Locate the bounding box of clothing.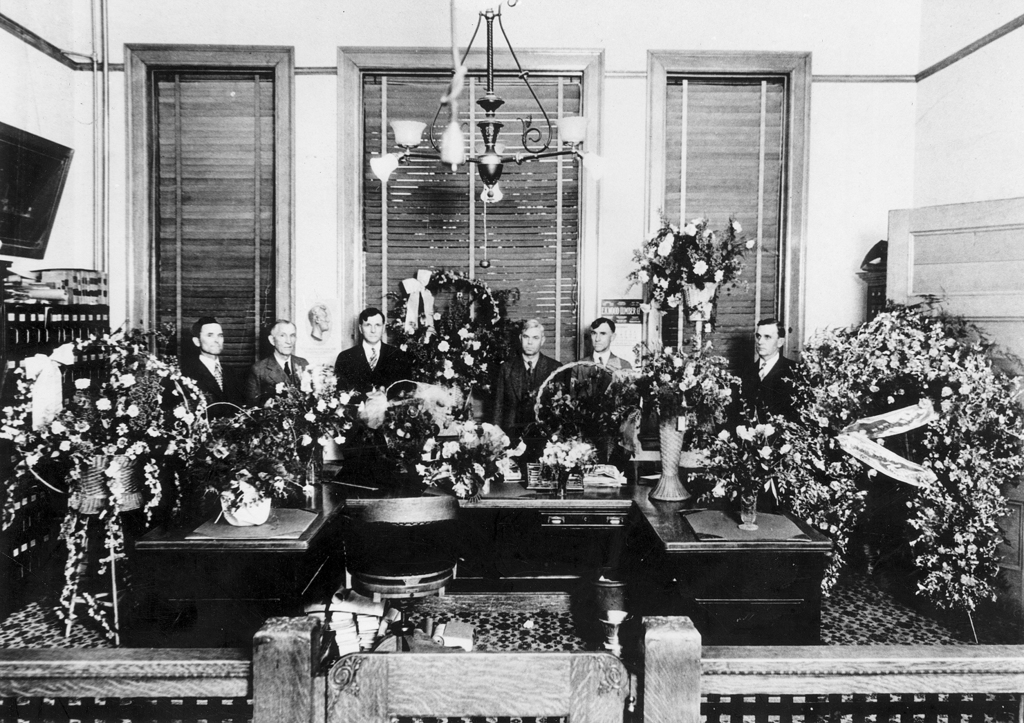
Bounding box: locate(170, 351, 241, 434).
